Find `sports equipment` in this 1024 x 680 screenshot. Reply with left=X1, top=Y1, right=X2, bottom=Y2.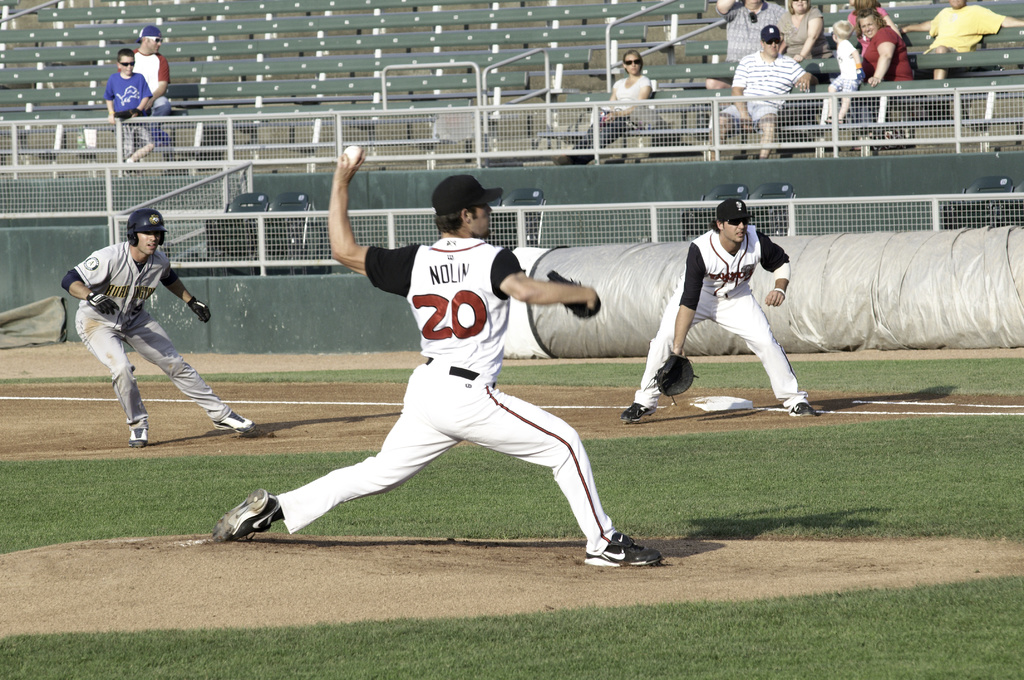
left=61, top=269, right=88, bottom=294.
